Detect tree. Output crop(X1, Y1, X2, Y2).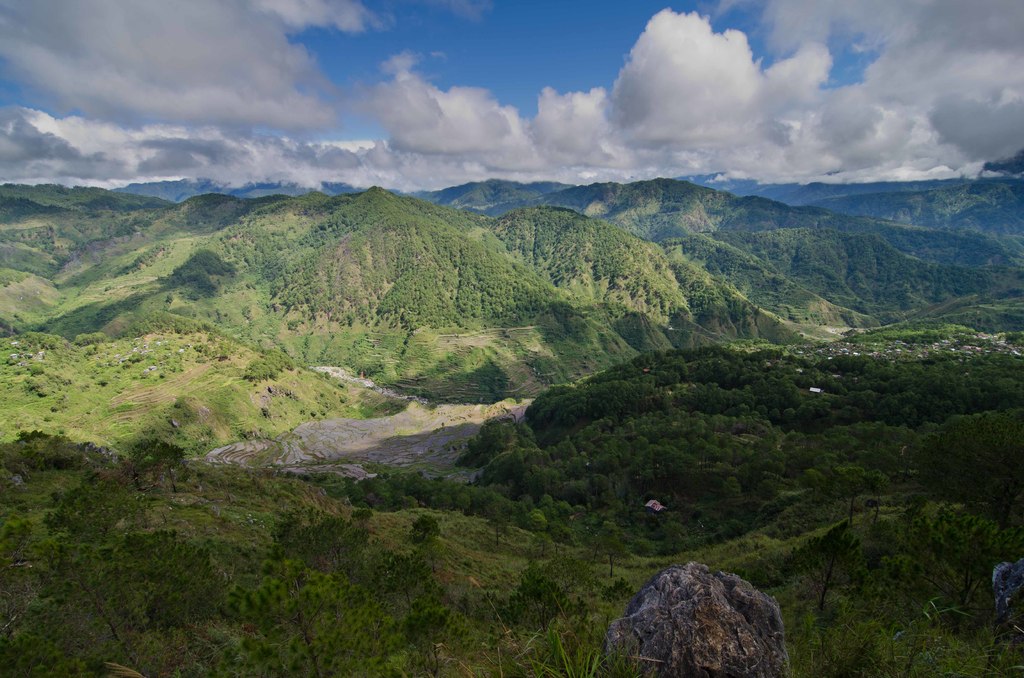
crop(595, 526, 628, 577).
